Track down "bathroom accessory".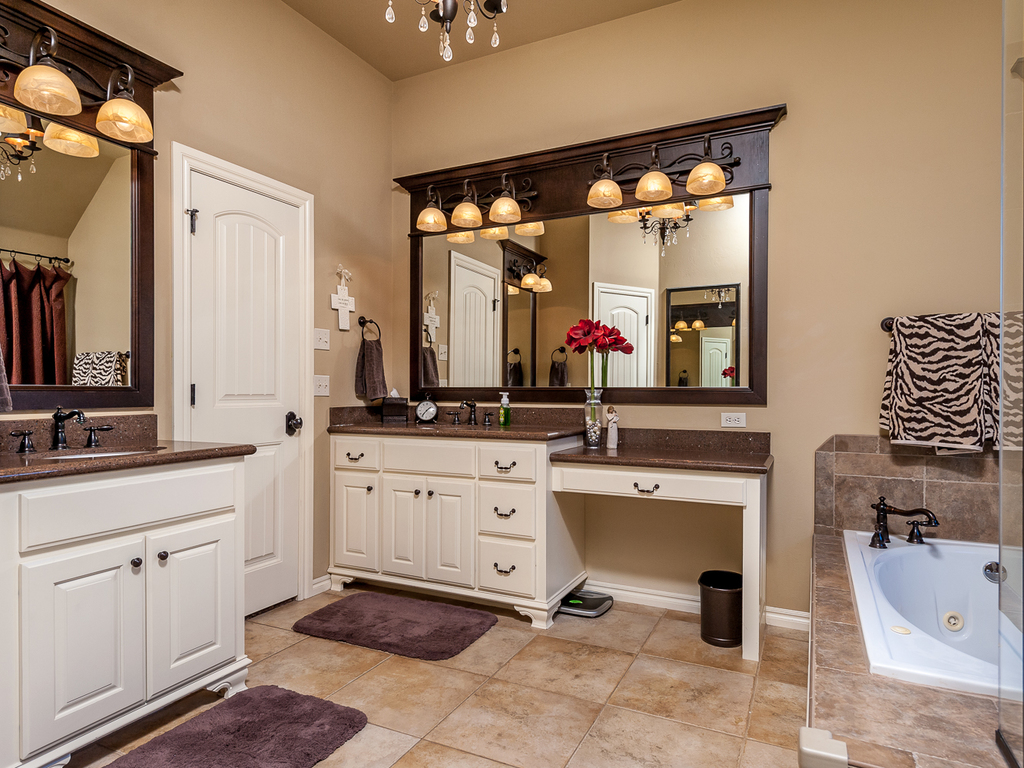
Tracked to 9:430:36:454.
